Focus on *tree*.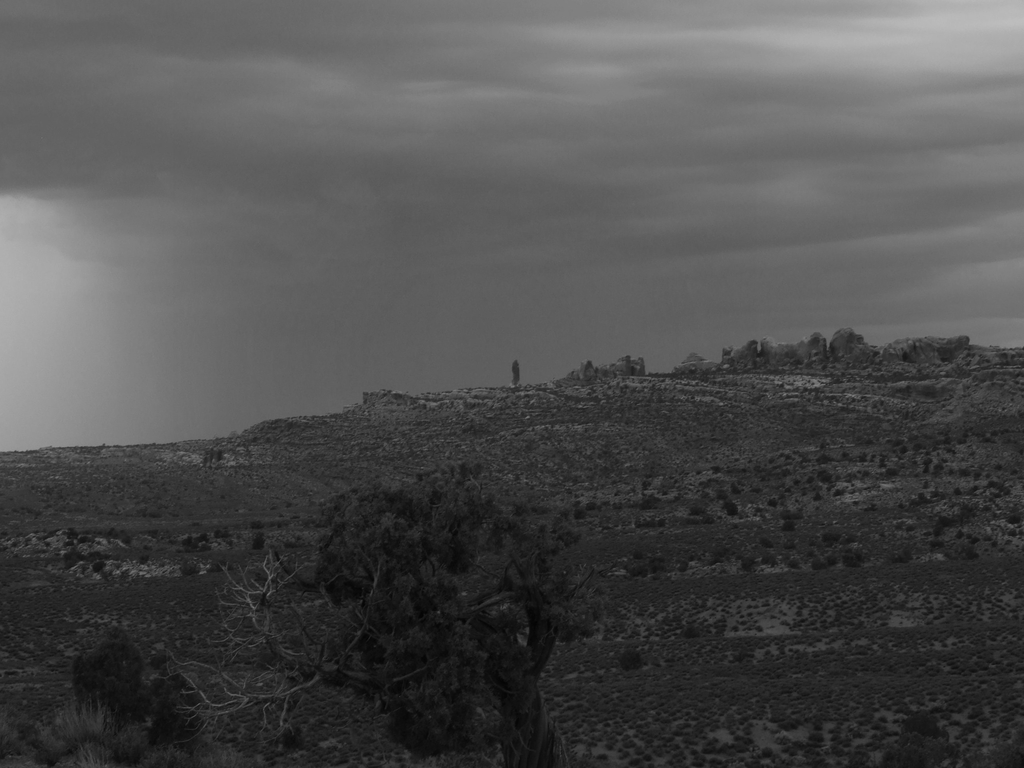
Focused at [x1=710, y1=465, x2=721, y2=475].
